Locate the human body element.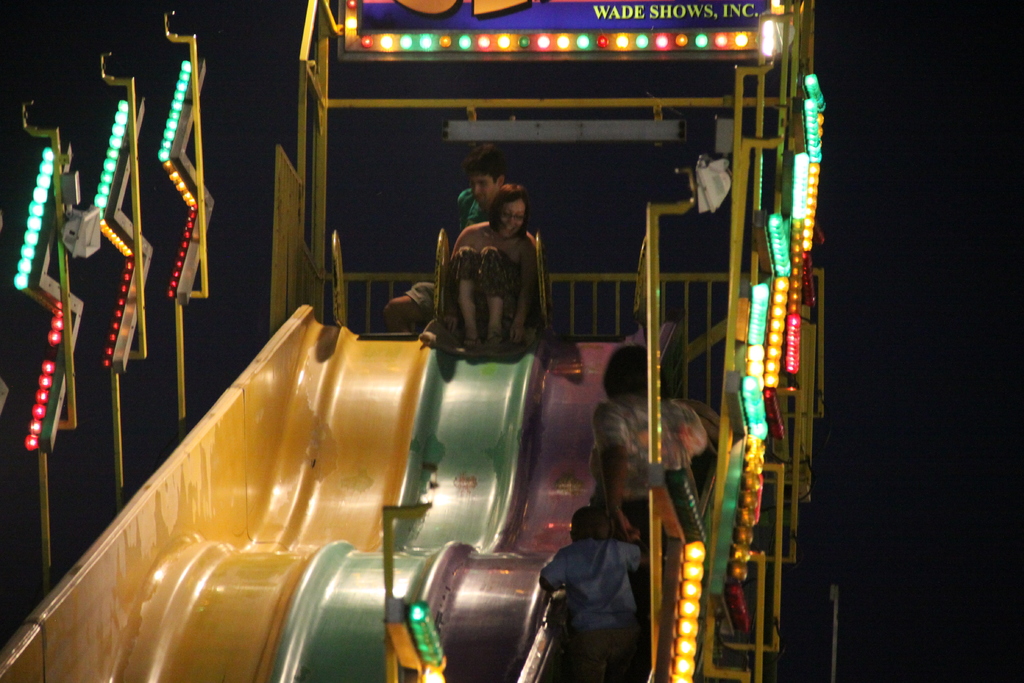
Element bbox: {"x1": 454, "y1": 179, "x2": 536, "y2": 350}.
